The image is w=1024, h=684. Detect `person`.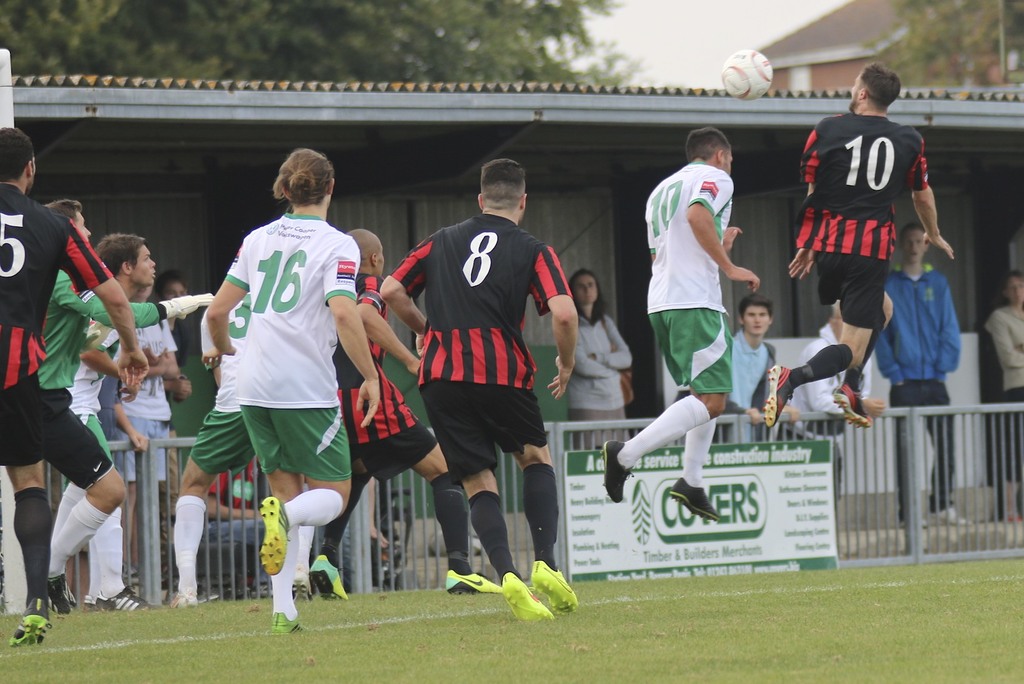
Detection: 603/120/760/519.
